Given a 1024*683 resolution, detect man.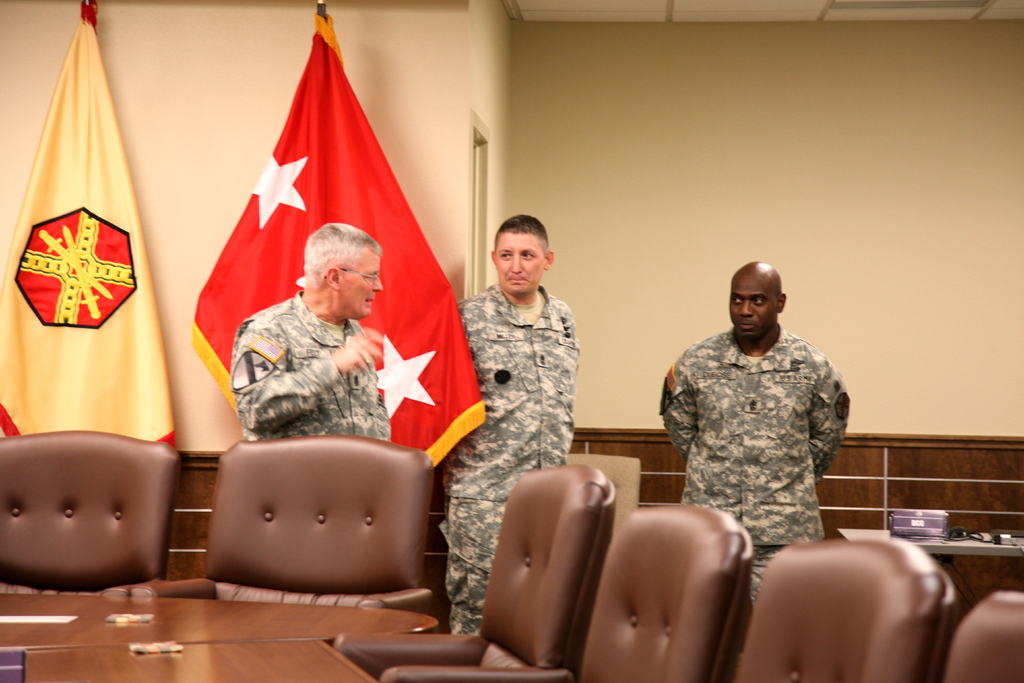
229, 222, 392, 441.
